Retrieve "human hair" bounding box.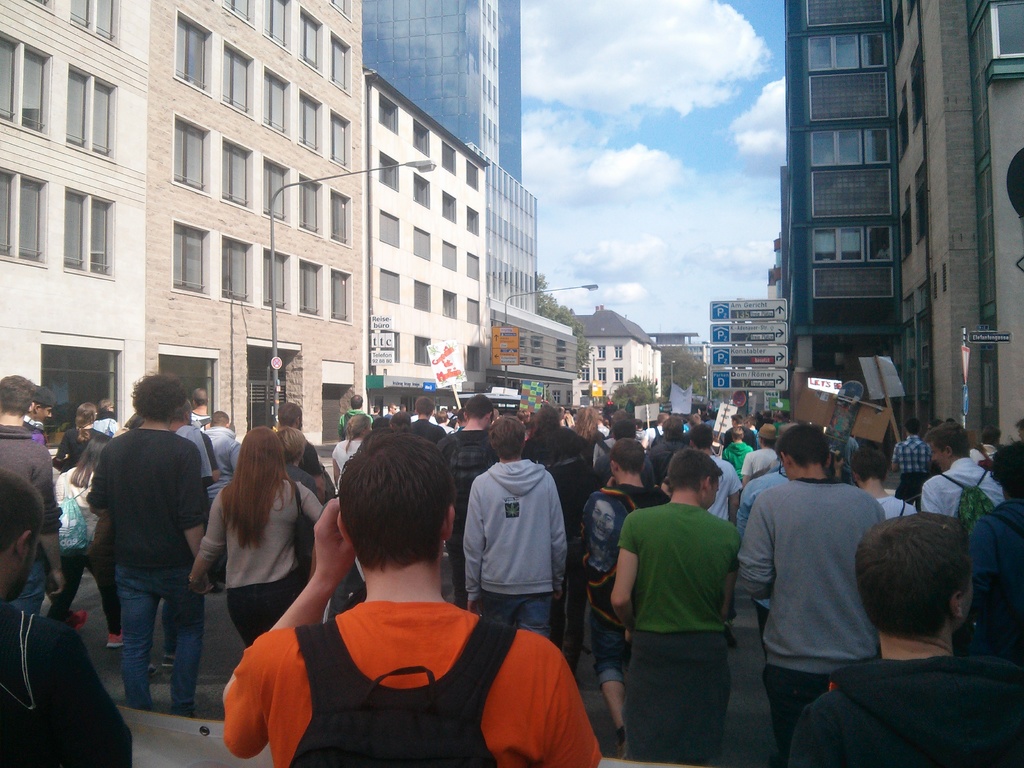
Bounding box: region(312, 446, 457, 595).
